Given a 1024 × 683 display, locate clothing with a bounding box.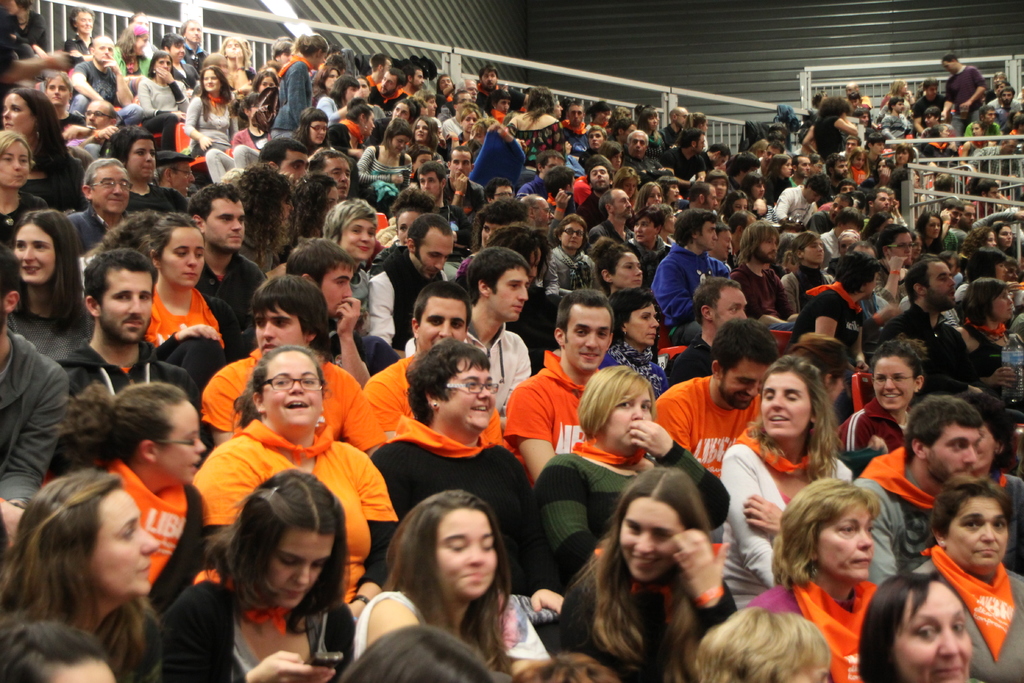
Located: 349,586,552,672.
